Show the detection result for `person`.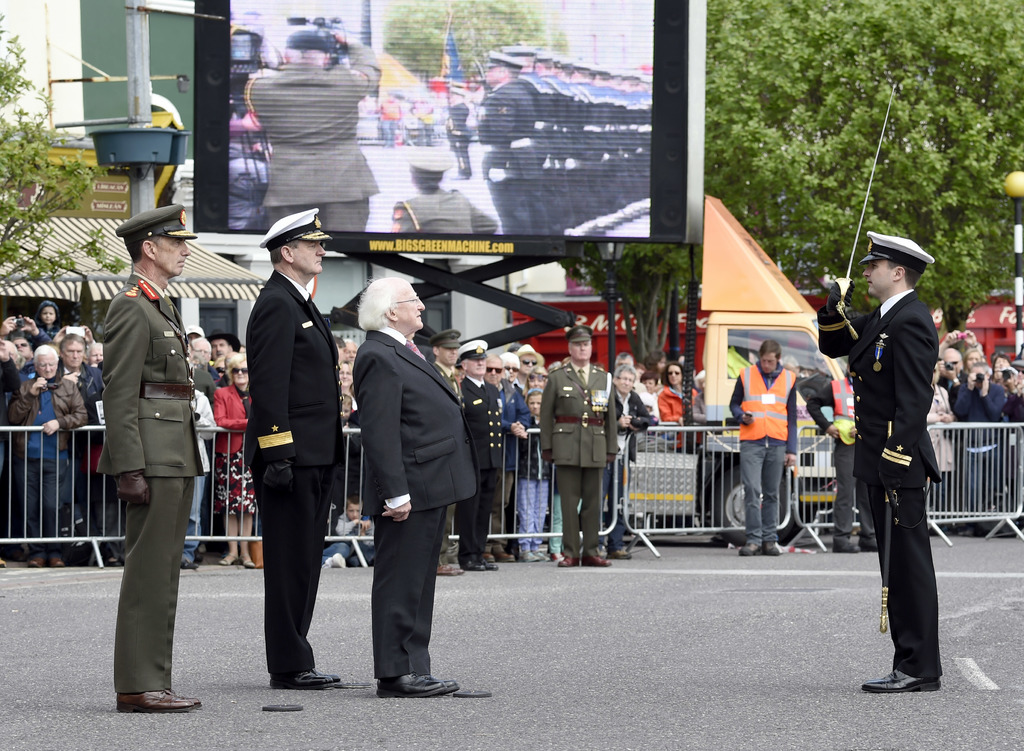
86/209/206/709.
